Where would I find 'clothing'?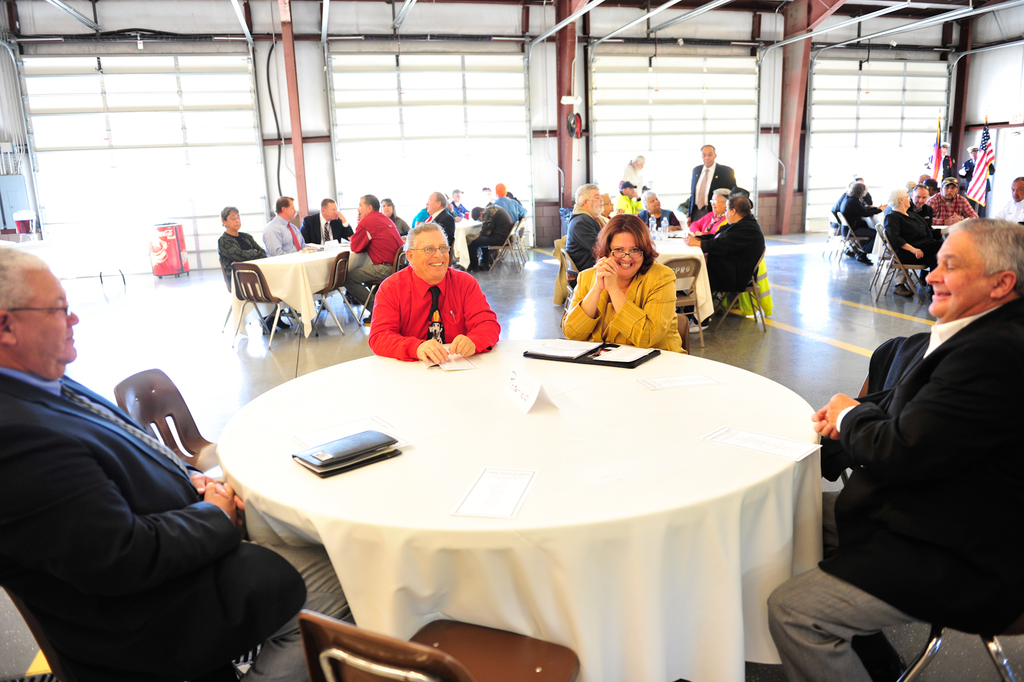
At {"left": 688, "top": 211, "right": 727, "bottom": 235}.
